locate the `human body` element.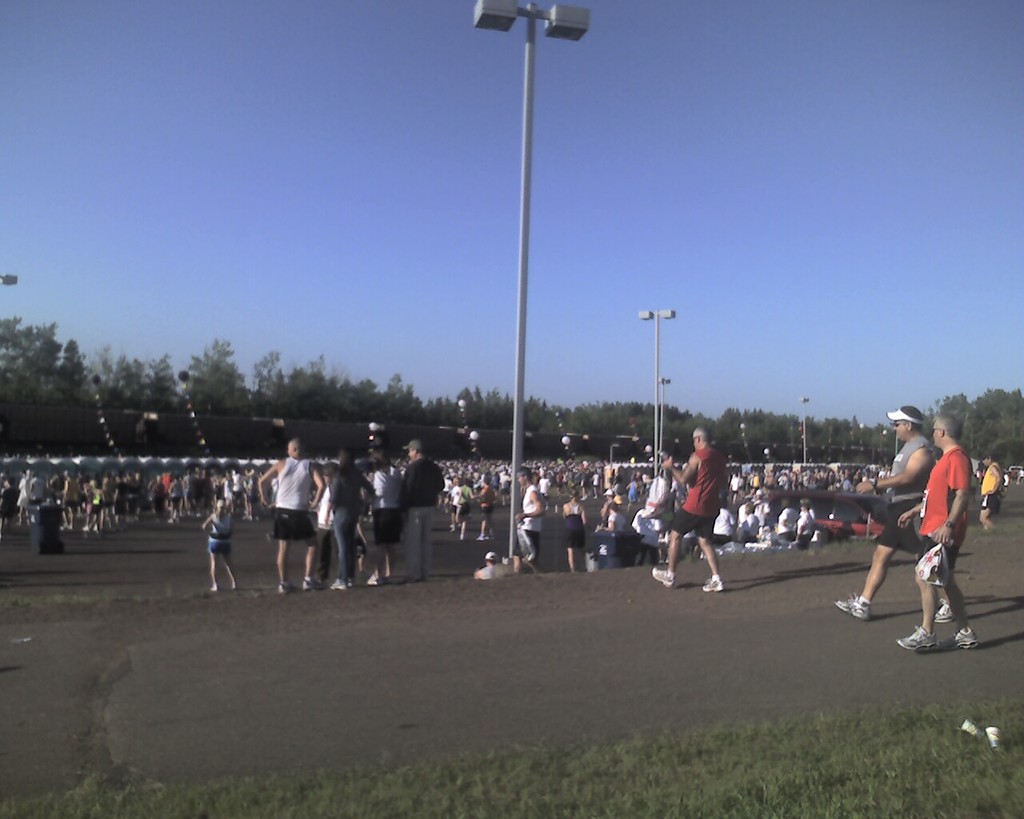
Element bbox: [x1=651, y1=426, x2=725, y2=589].
